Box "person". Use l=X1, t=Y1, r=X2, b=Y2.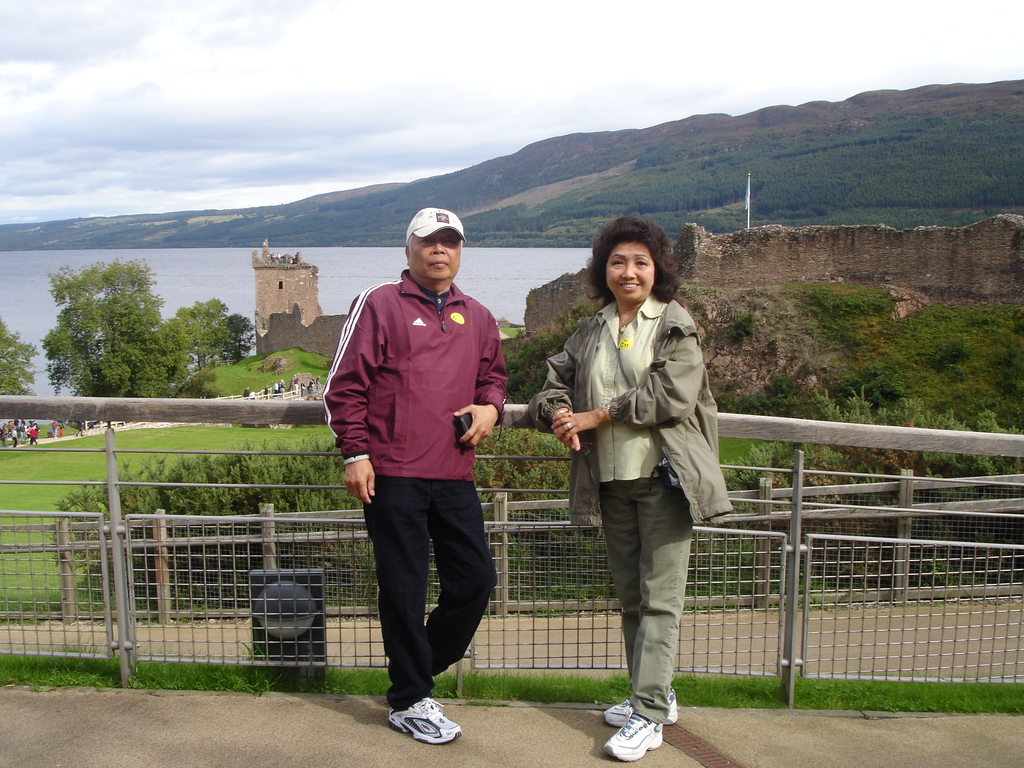
l=74, t=422, r=86, b=436.
